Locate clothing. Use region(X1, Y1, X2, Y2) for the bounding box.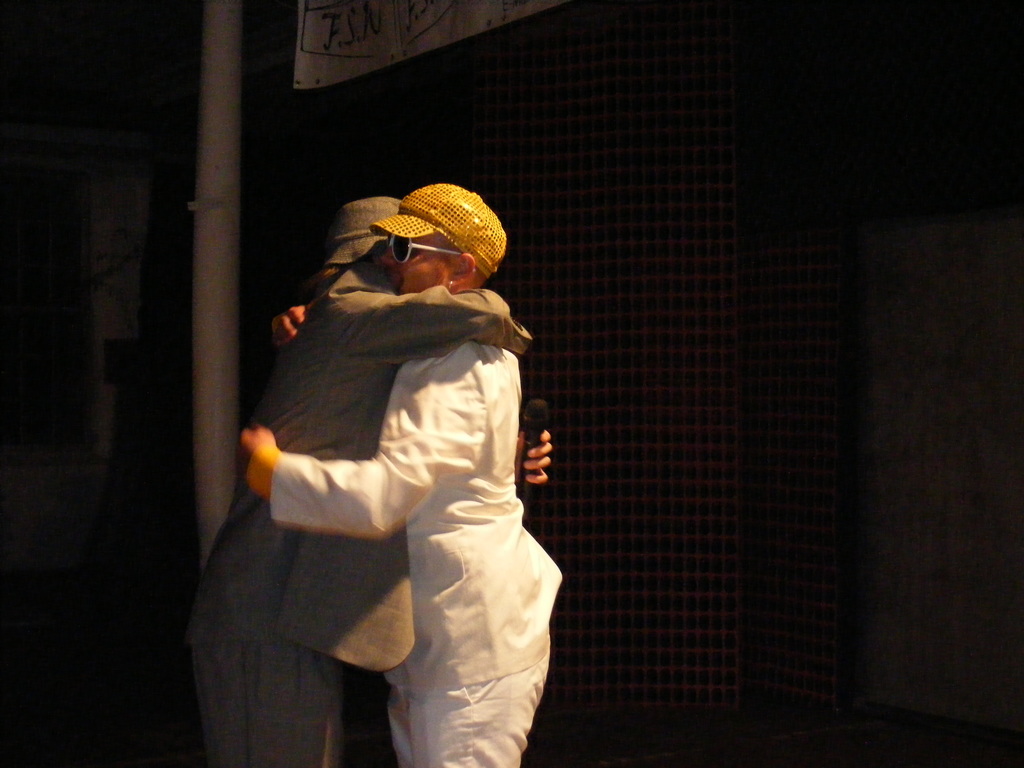
region(177, 246, 543, 767).
